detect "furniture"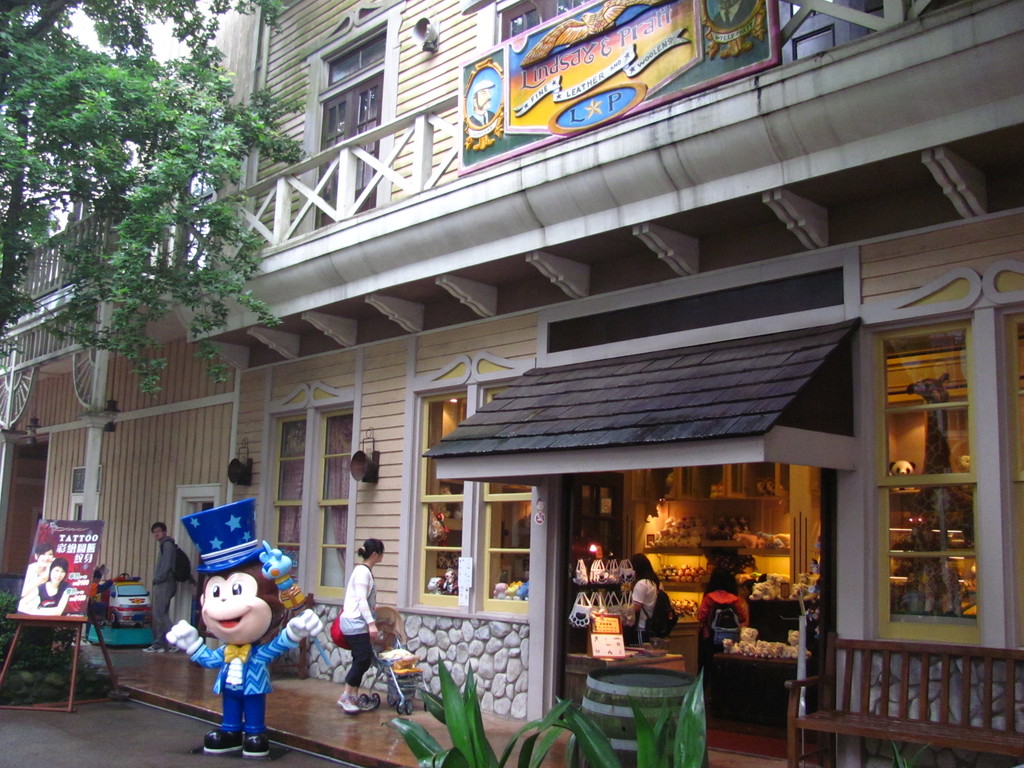
{"left": 561, "top": 651, "right": 685, "bottom": 716}
